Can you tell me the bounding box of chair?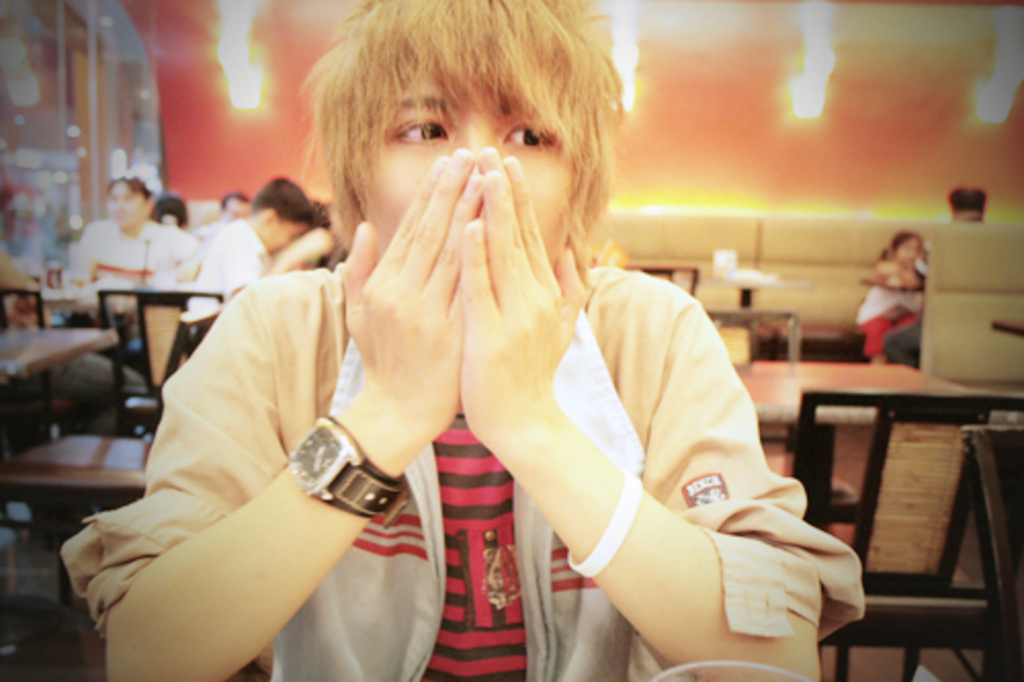
{"x1": 705, "y1": 309, "x2": 809, "y2": 365}.
